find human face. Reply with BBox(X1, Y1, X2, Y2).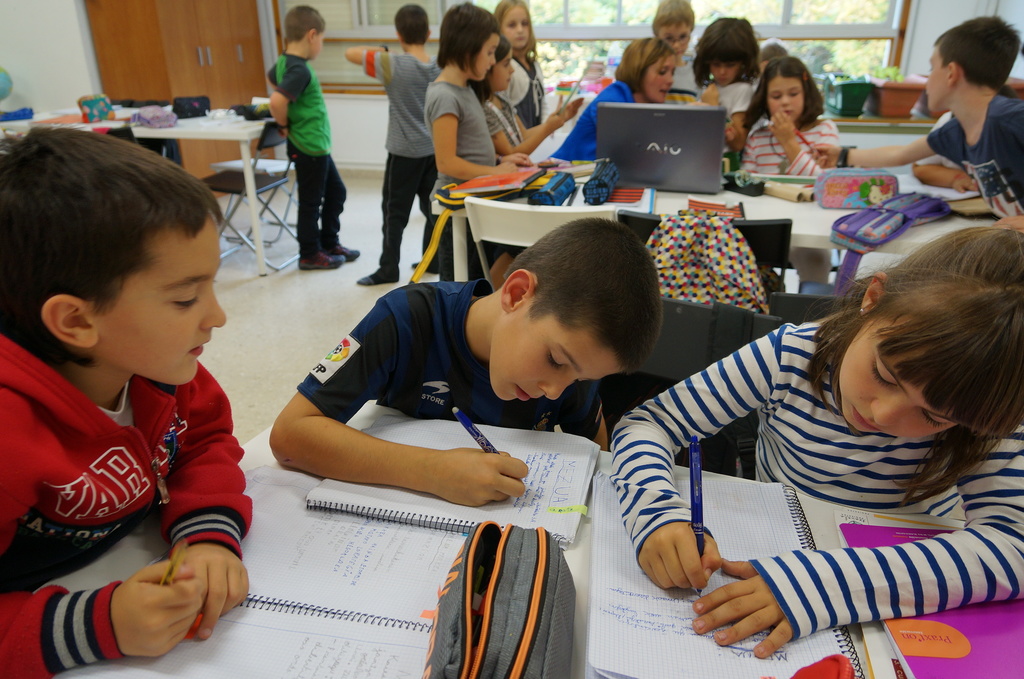
BBox(764, 76, 801, 125).
